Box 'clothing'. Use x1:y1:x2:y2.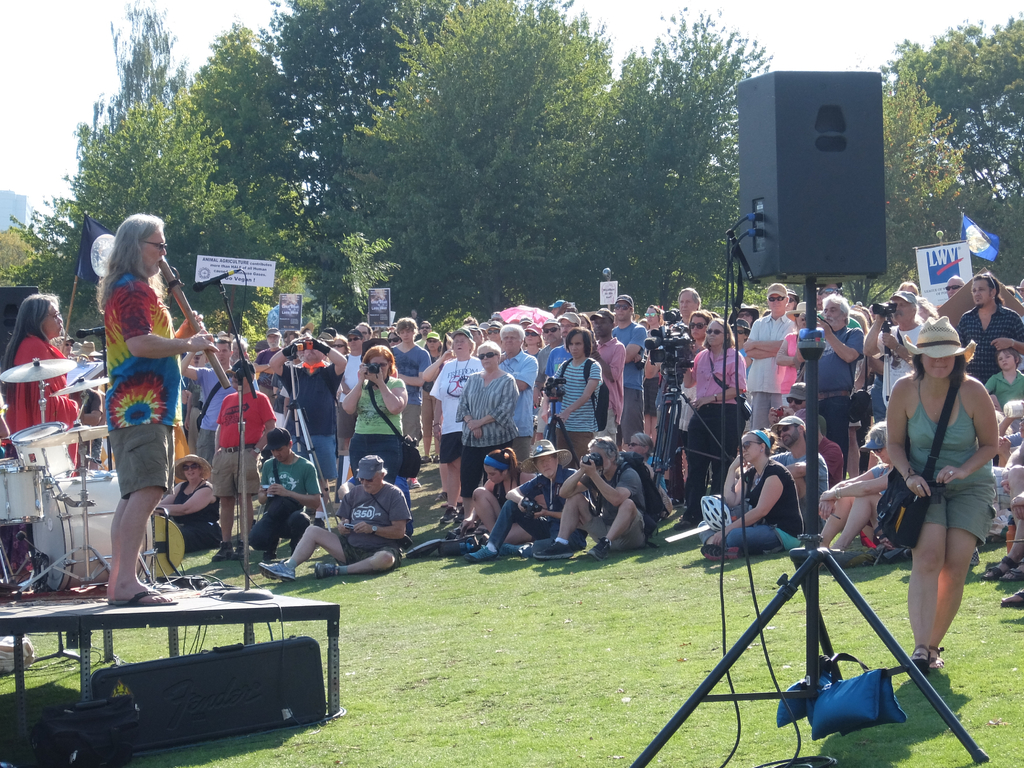
0:338:83:482.
